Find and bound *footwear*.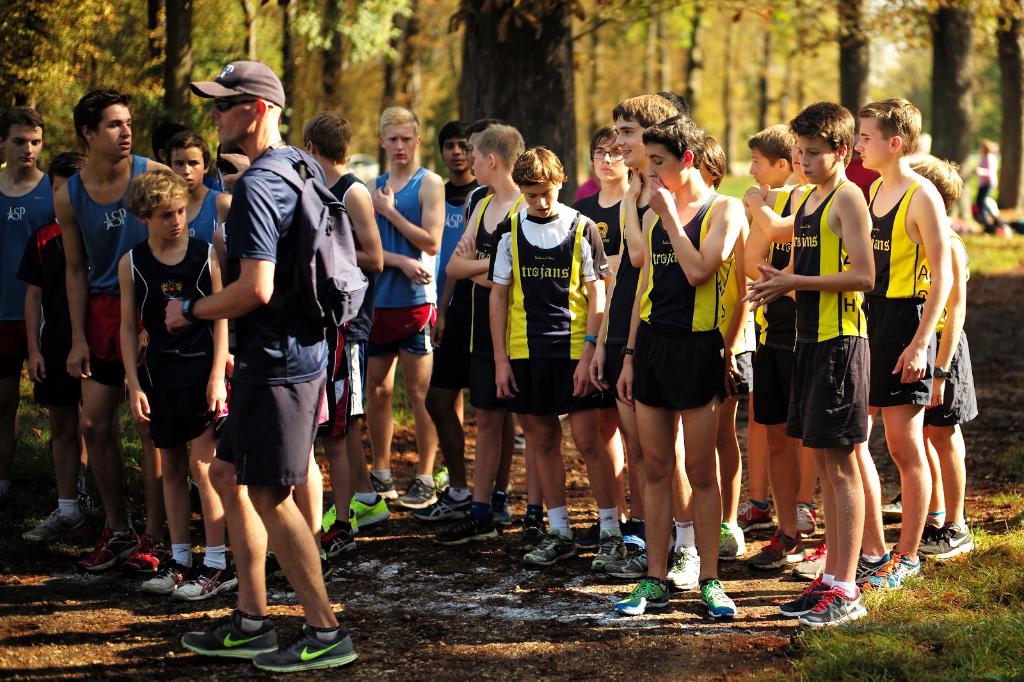
Bound: bbox(372, 472, 396, 502).
